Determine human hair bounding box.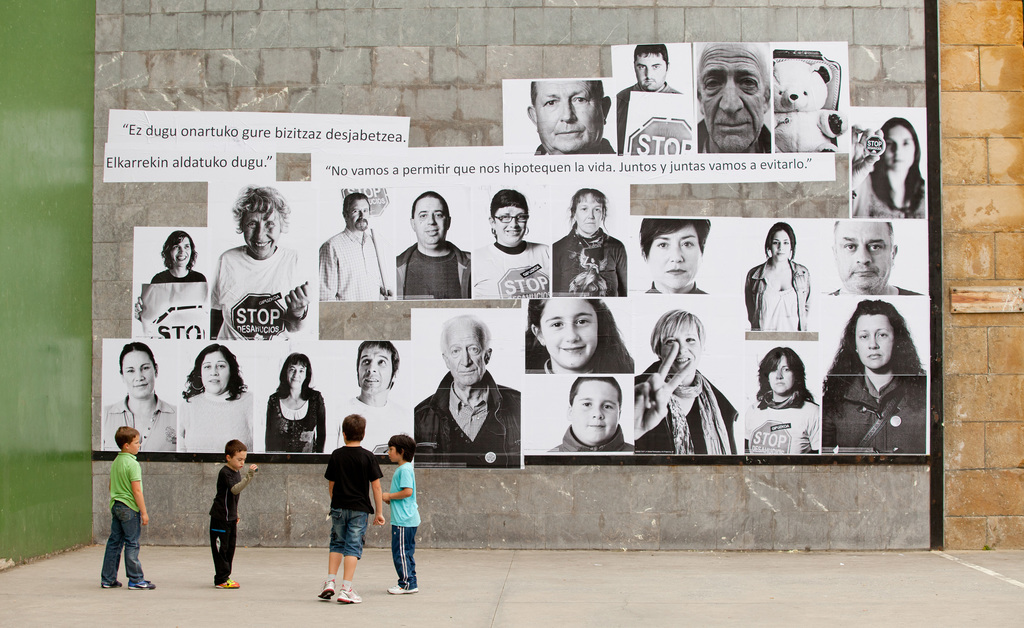
Determined: <region>650, 307, 707, 357</region>.
